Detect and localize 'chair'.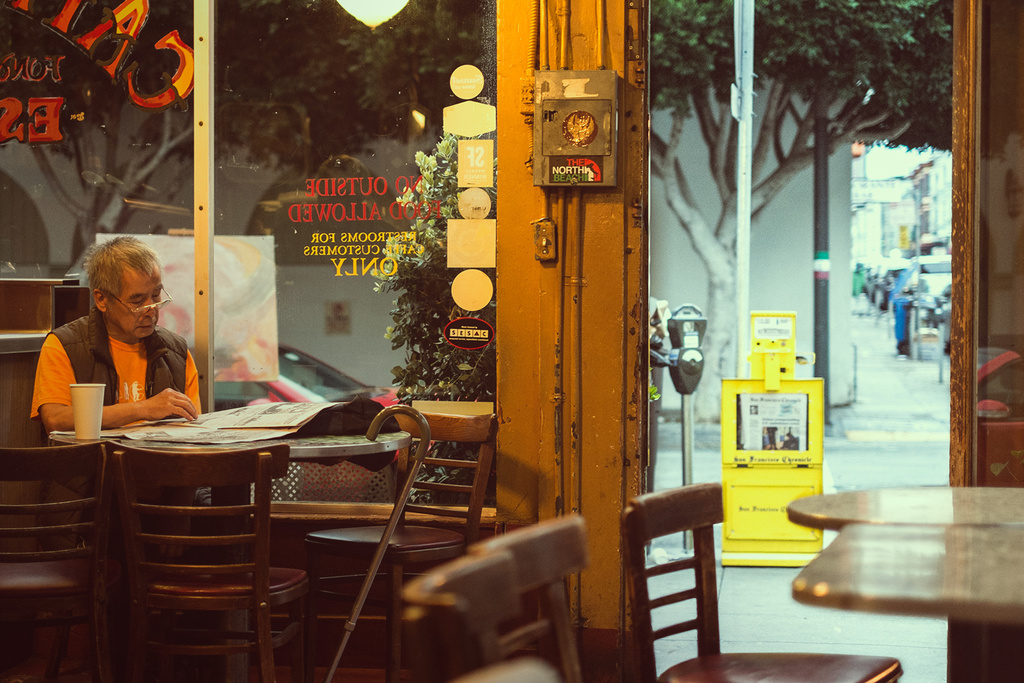
Localized at pyautogui.locateOnScreen(292, 405, 504, 682).
